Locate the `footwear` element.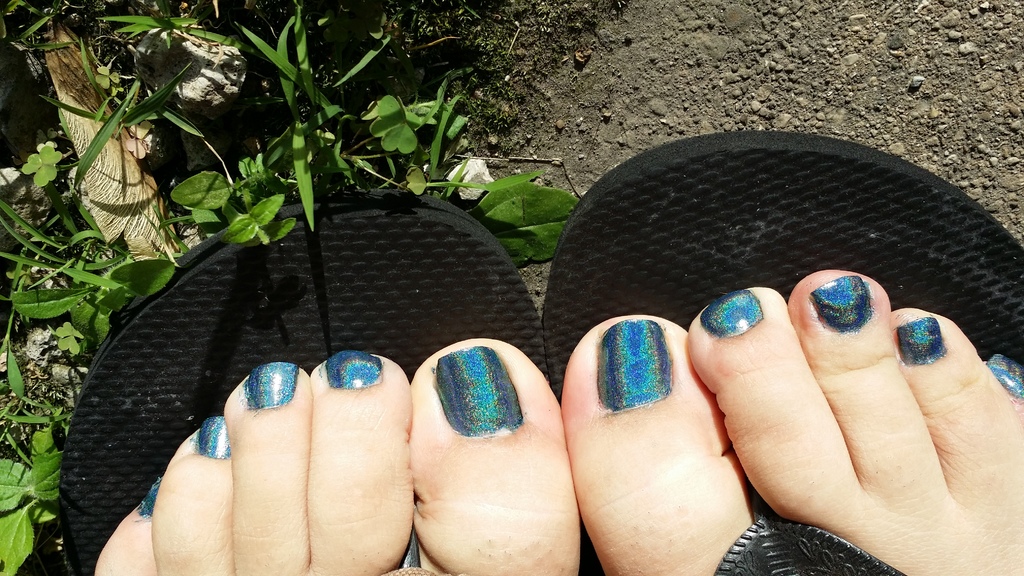
Element bbox: [x1=544, y1=124, x2=1023, y2=575].
